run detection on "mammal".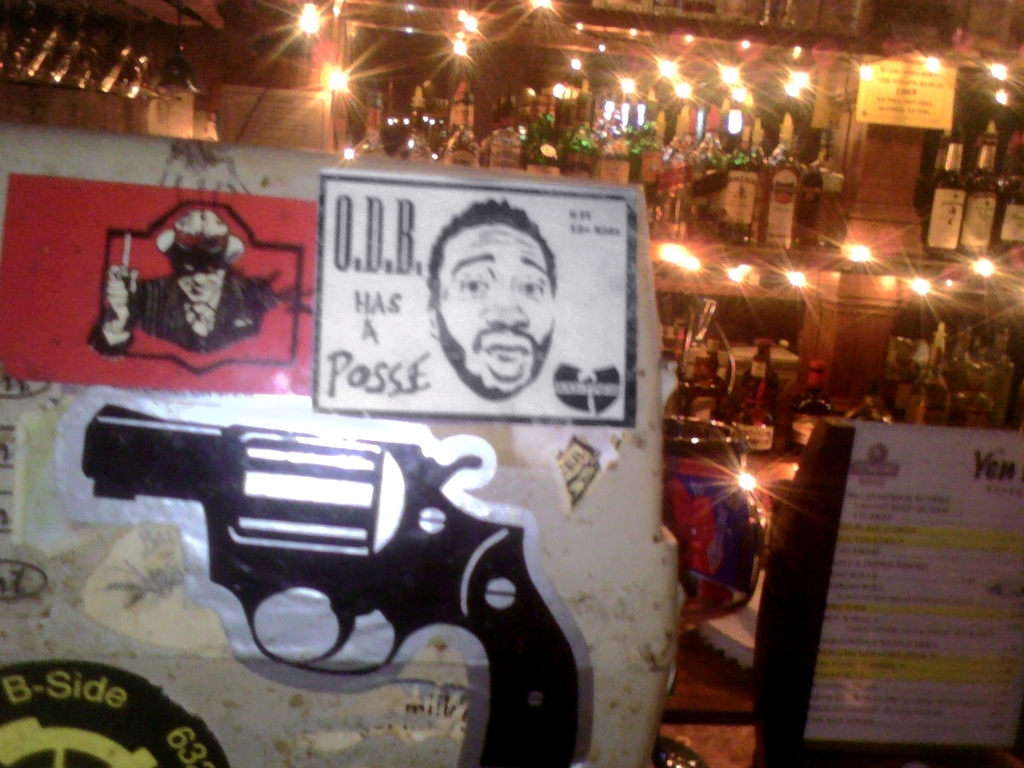
Result: {"x1": 77, "y1": 199, "x2": 295, "y2": 362}.
